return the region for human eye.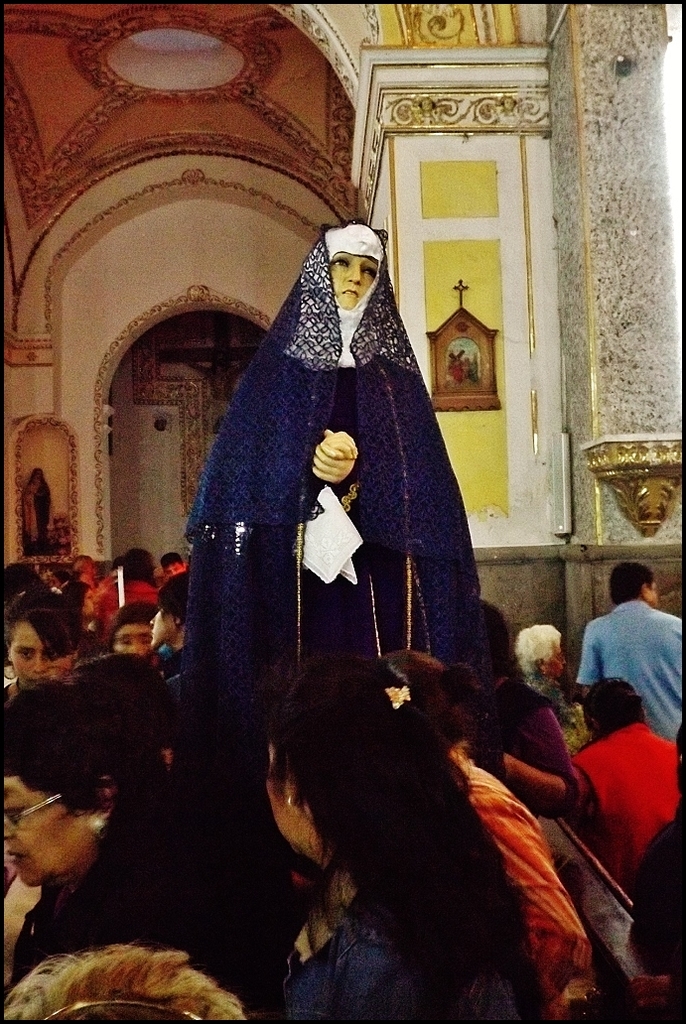
[x1=4, y1=796, x2=25, y2=819].
